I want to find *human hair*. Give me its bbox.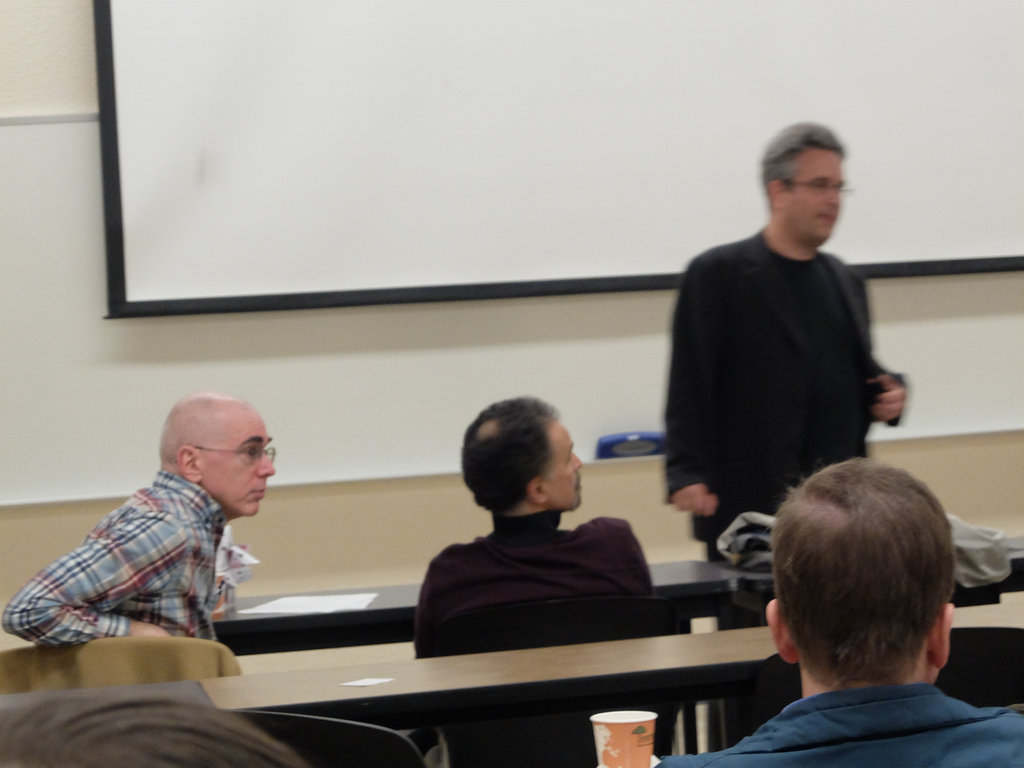
[left=764, top=122, right=844, bottom=209].
